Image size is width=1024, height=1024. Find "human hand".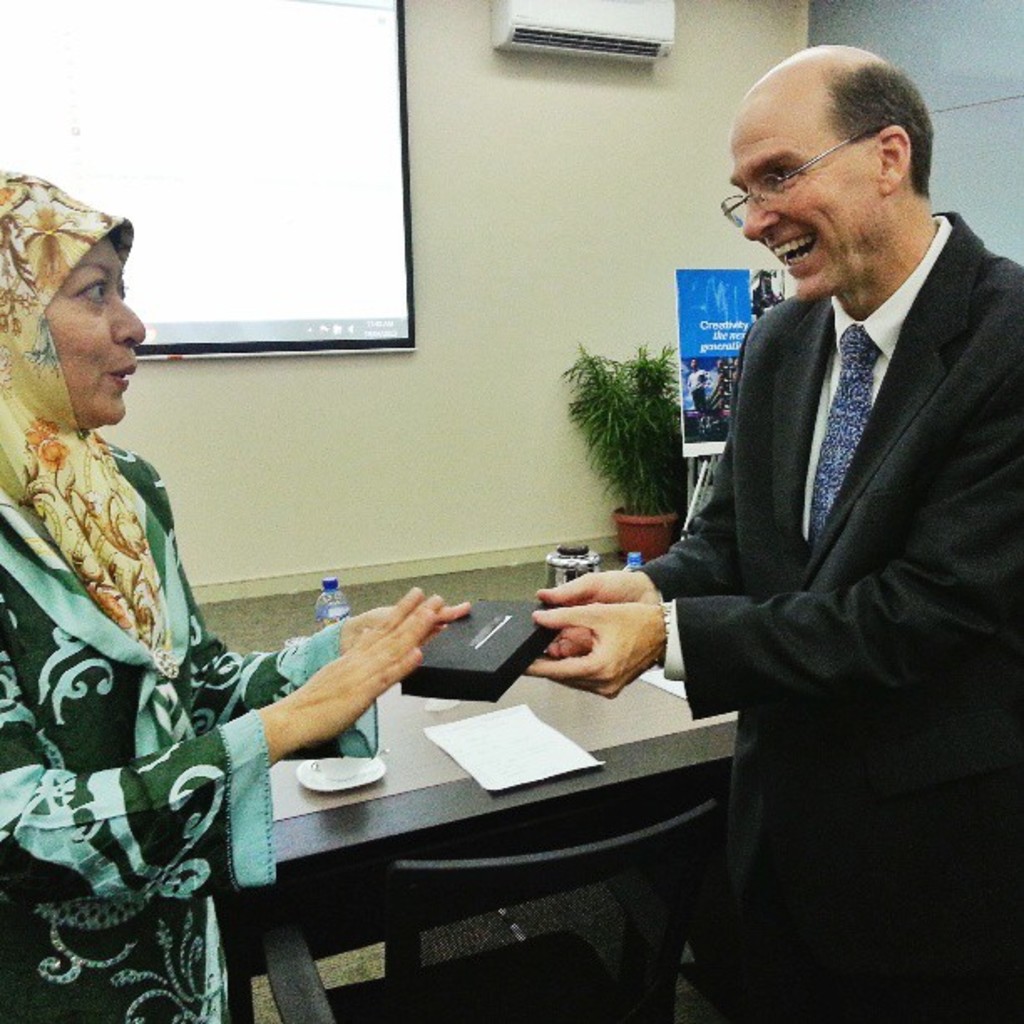
(335, 606, 474, 648).
